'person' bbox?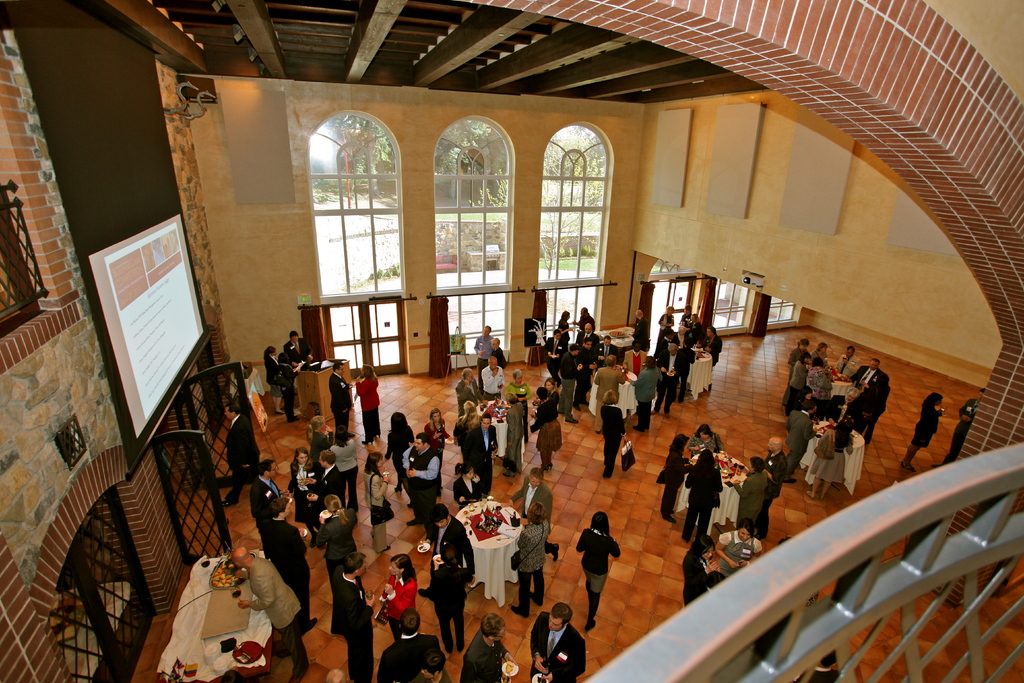
rect(410, 647, 452, 682)
